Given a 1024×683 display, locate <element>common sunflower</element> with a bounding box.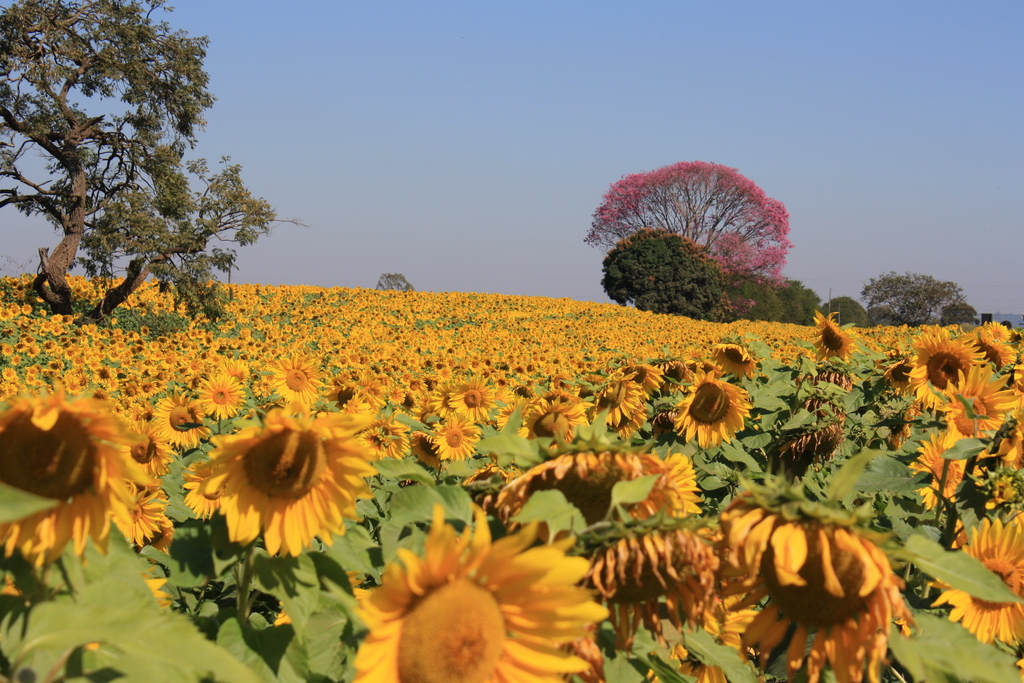
Located: <box>815,308,858,363</box>.
